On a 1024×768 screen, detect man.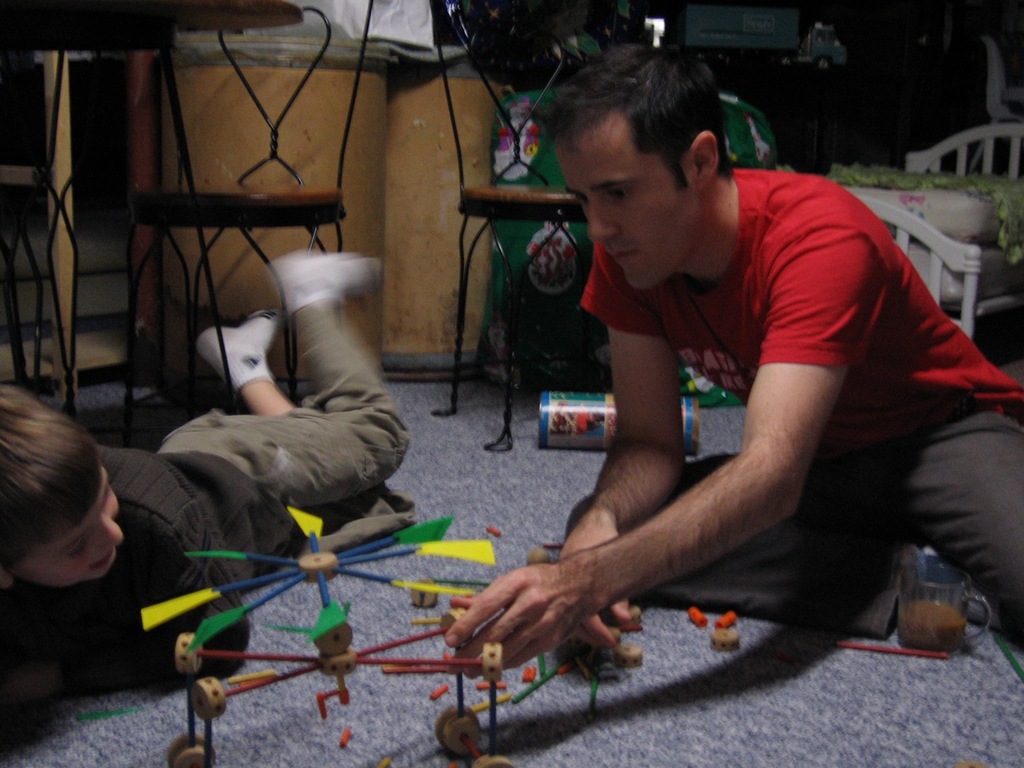
446, 41, 1023, 690.
